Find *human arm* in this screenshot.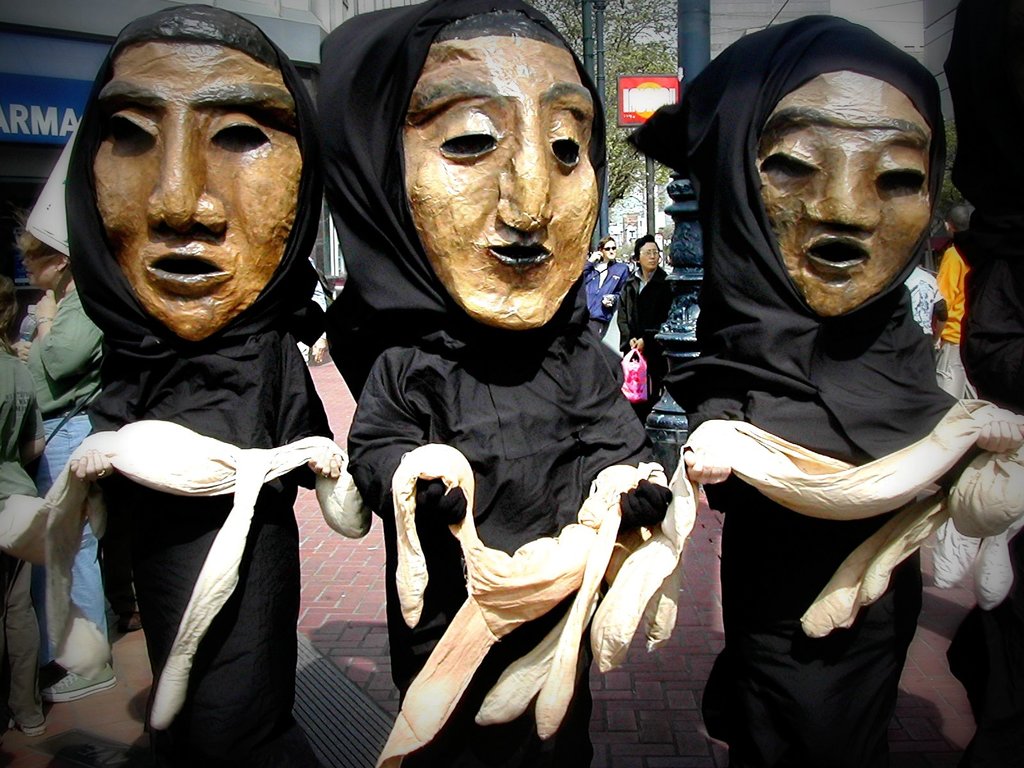
The bounding box for *human arm* is (17, 377, 51, 470).
